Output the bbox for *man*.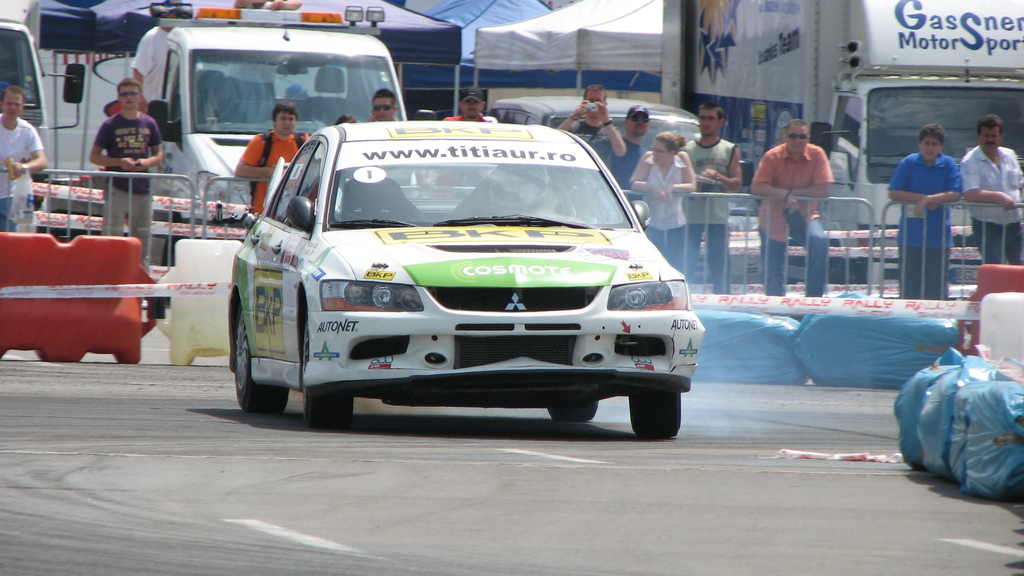
[x1=227, y1=97, x2=314, y2=225].
